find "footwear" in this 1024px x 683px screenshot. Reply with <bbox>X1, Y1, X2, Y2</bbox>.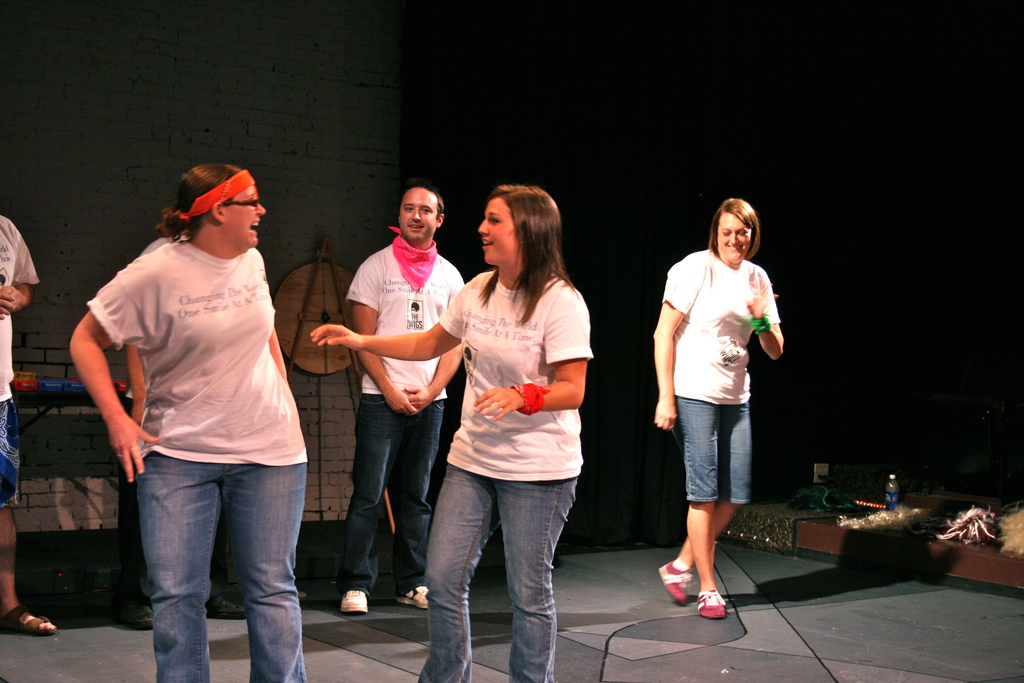
<bbox>122, 600, 158, 631</bbox>.
